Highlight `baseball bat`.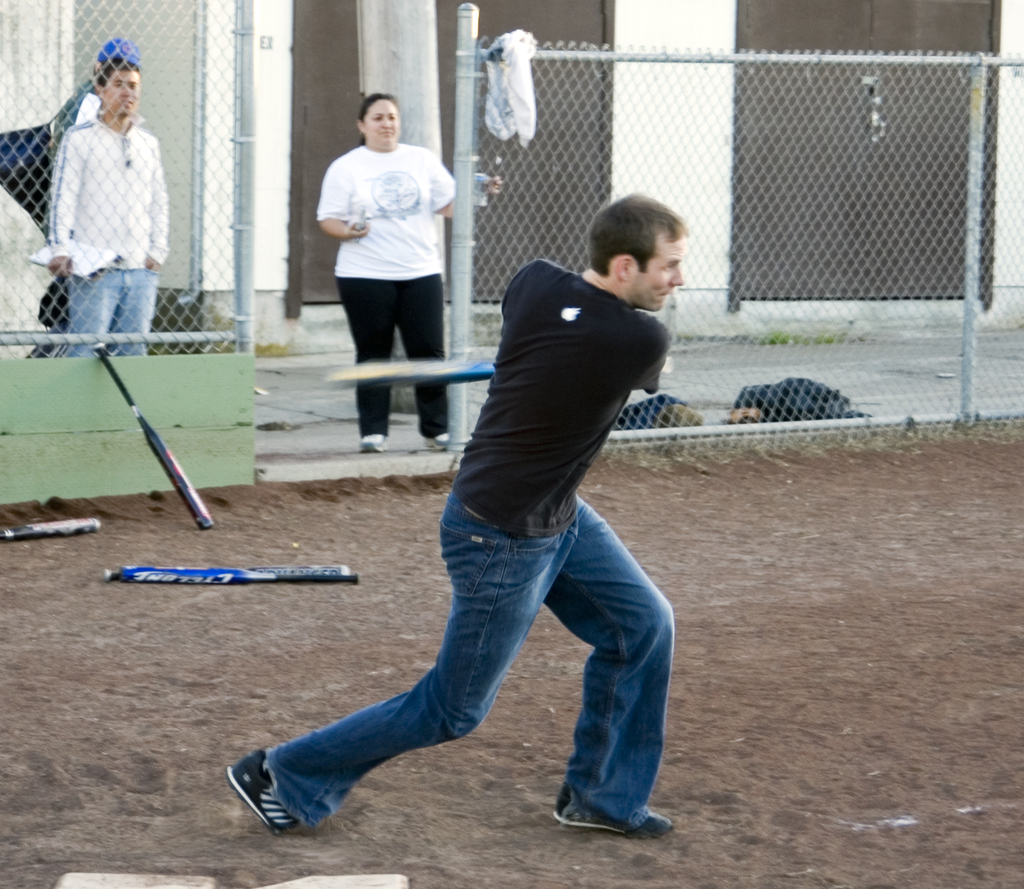
Highlighted region: (left=100, top=564, right=347, bottom=580).
